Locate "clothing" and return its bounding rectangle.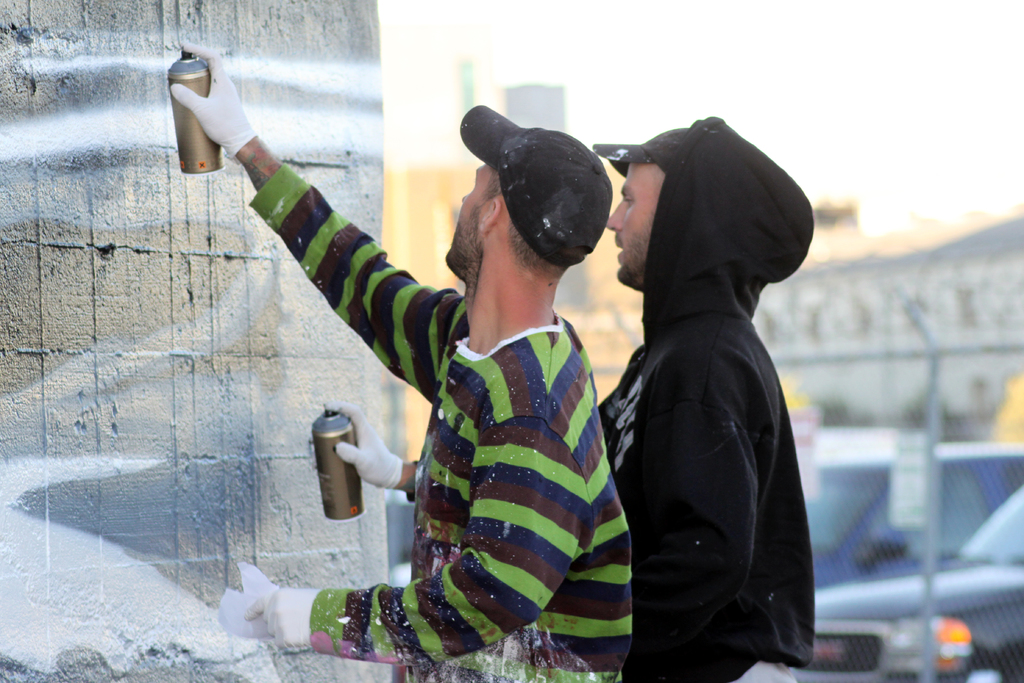
(585,86,822,680).
